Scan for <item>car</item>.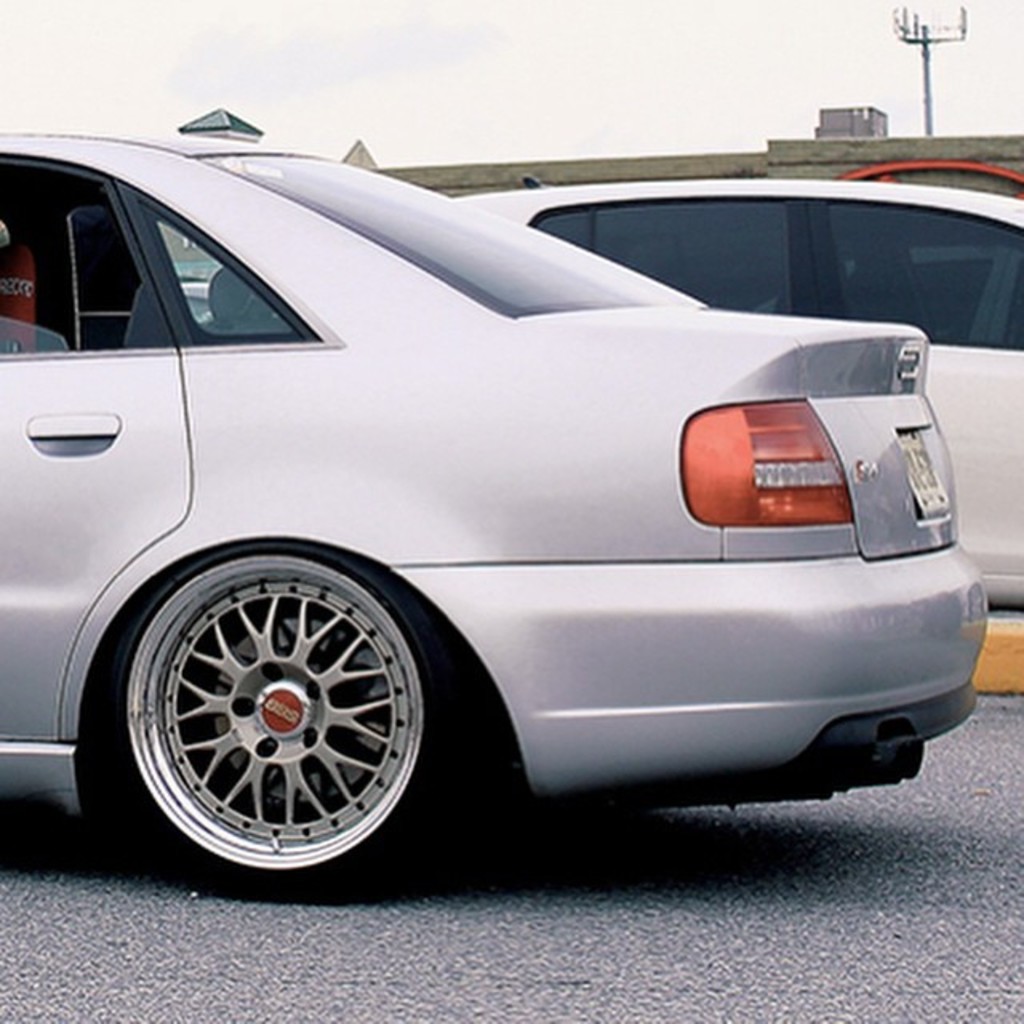
Scan result: [0, 133, 987, 904].
